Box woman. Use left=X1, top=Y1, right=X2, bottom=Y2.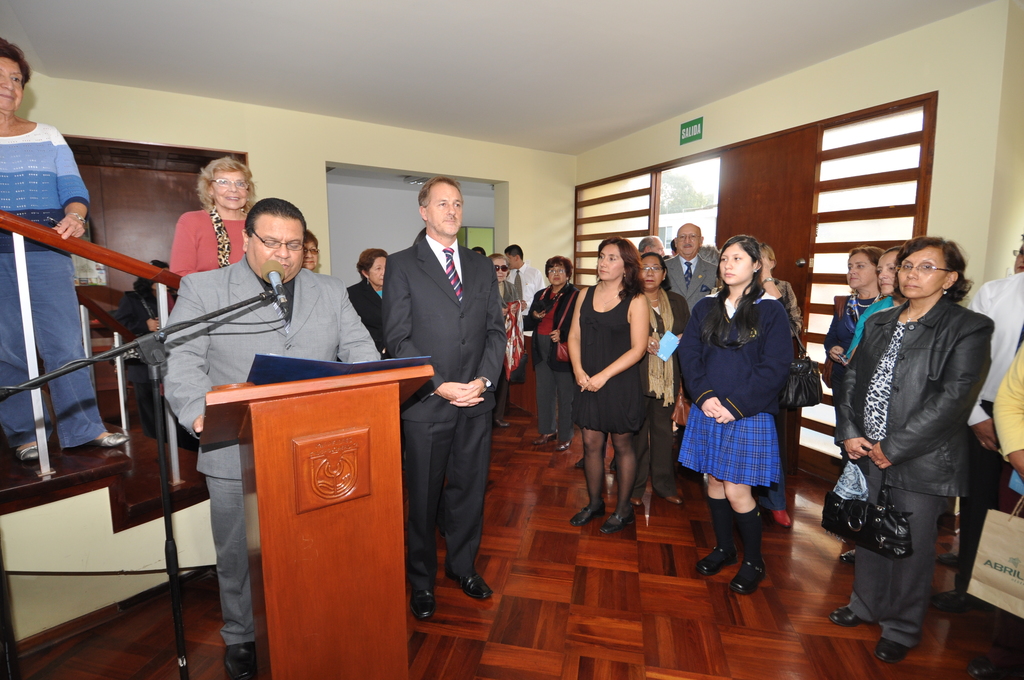
left=529, top=256, right=585, bottom=449.
